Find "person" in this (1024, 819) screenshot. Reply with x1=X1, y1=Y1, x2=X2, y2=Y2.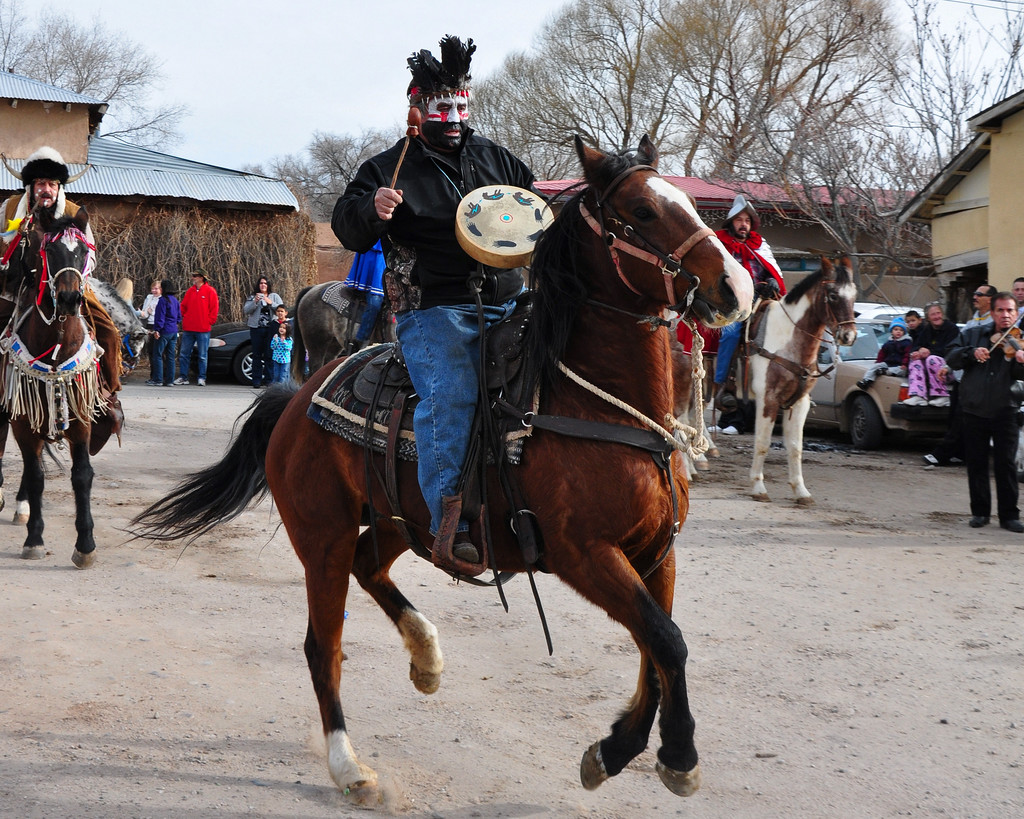
x1=855, y1=313, x2=916, y2=388.
